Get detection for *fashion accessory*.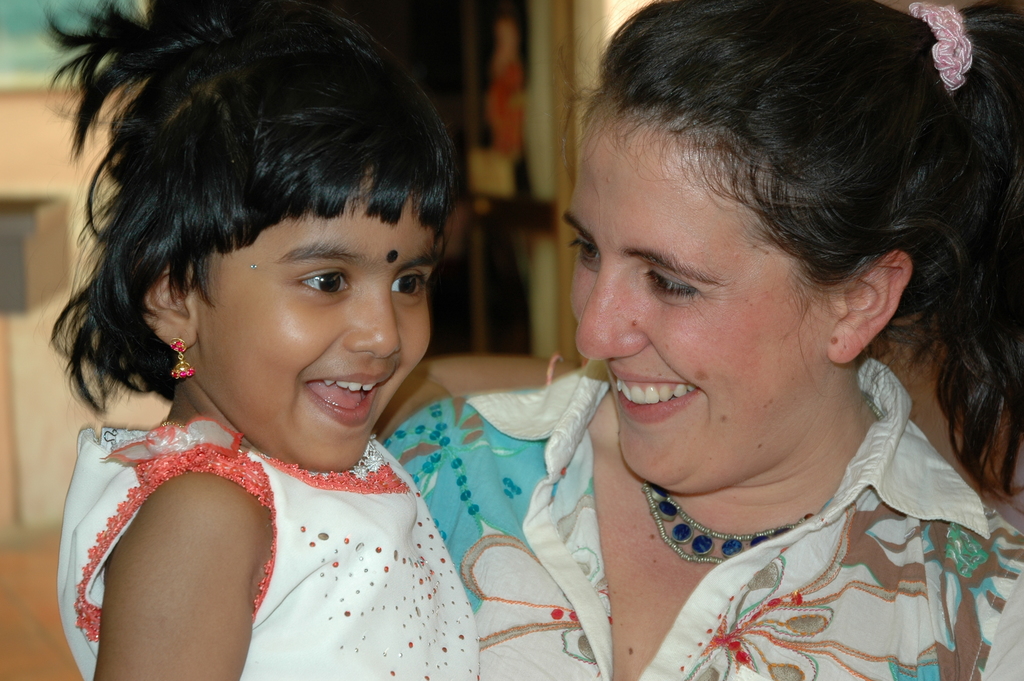
Detection: 917, 3, 976, 90.
